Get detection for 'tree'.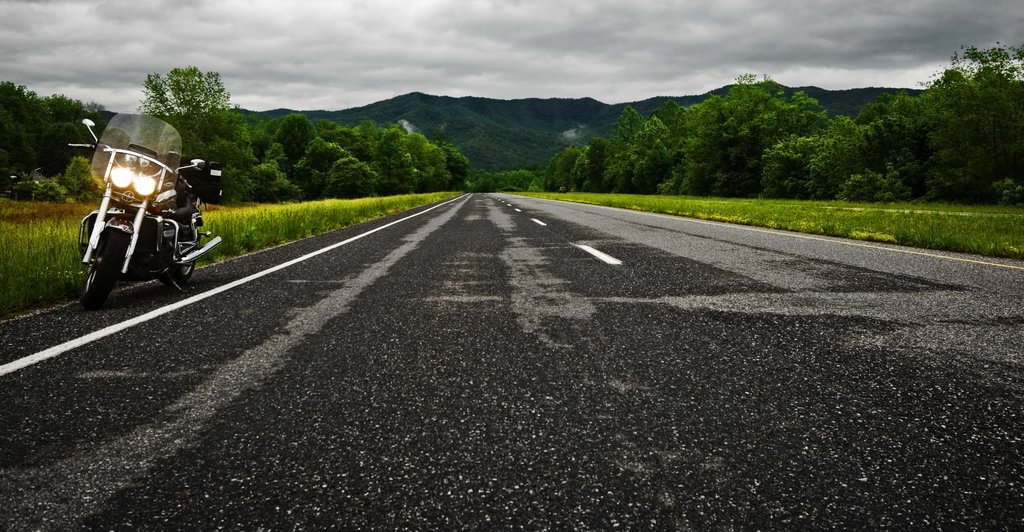
Detection: detection(222, 107, 263, 157).
